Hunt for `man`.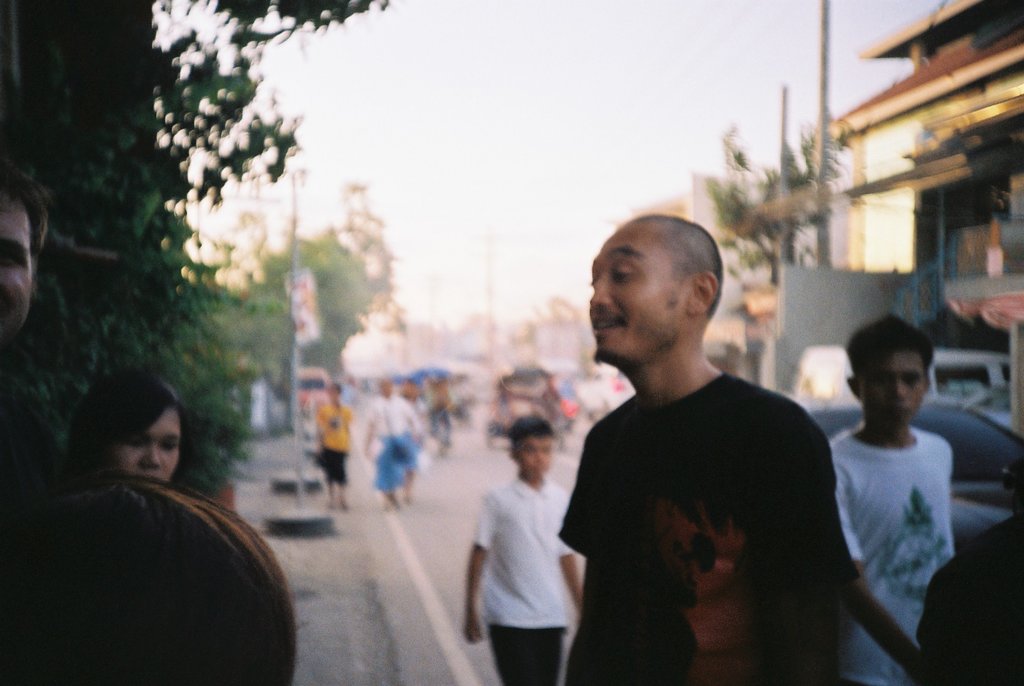
Hunted down at 539/216/855/685.
